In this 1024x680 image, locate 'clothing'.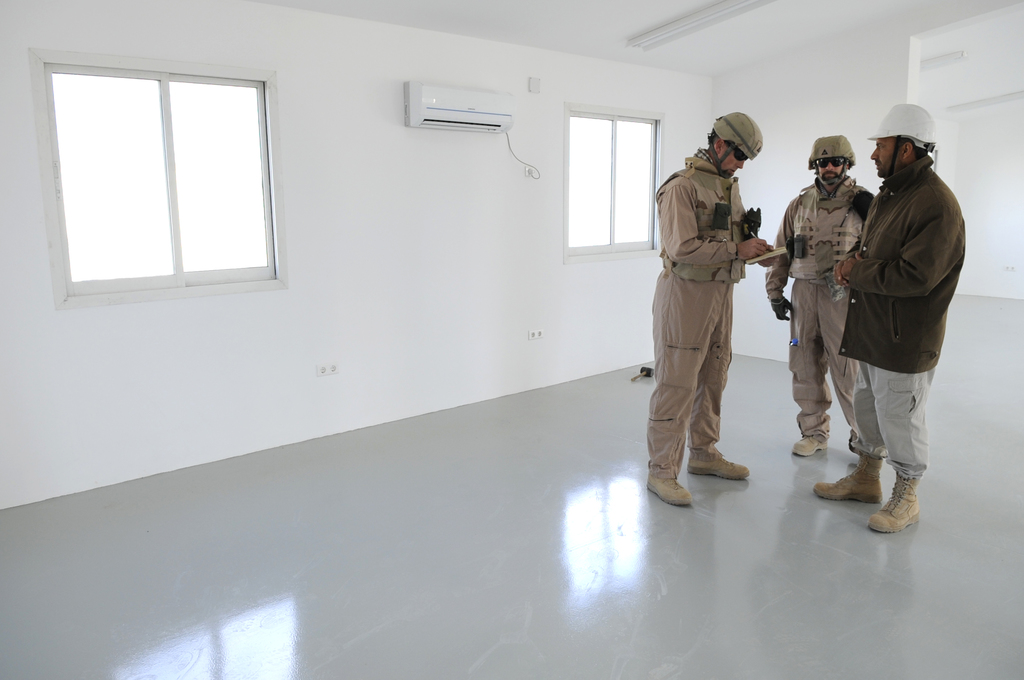
Bounding box: box(767, 166, 872, 437).
